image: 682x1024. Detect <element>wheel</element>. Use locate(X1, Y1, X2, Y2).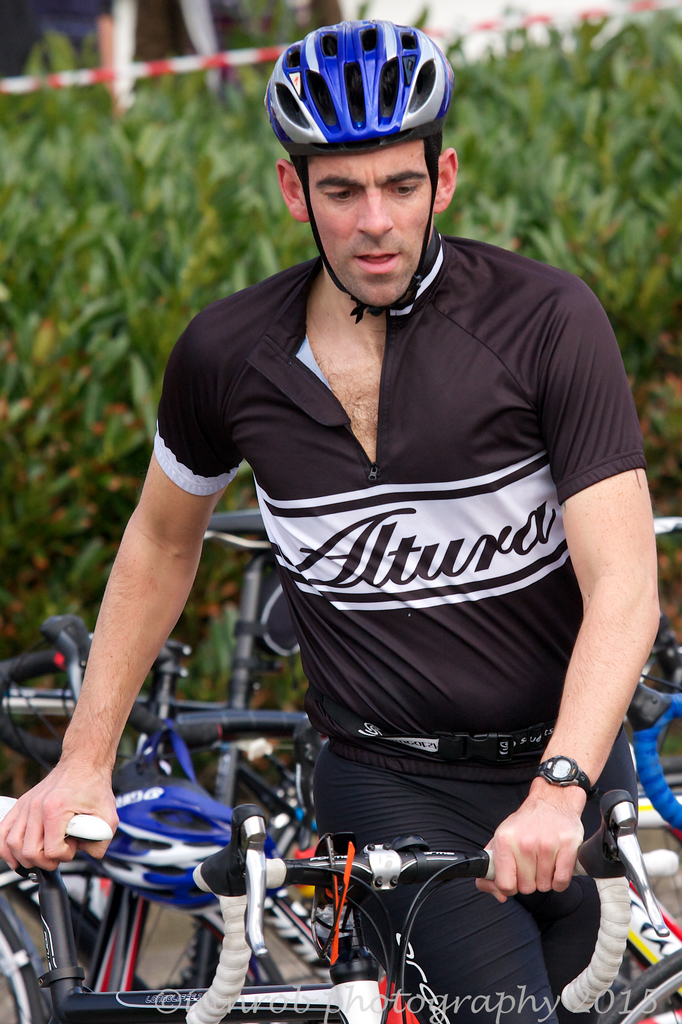
locate(592, 947, 681, 1023).
